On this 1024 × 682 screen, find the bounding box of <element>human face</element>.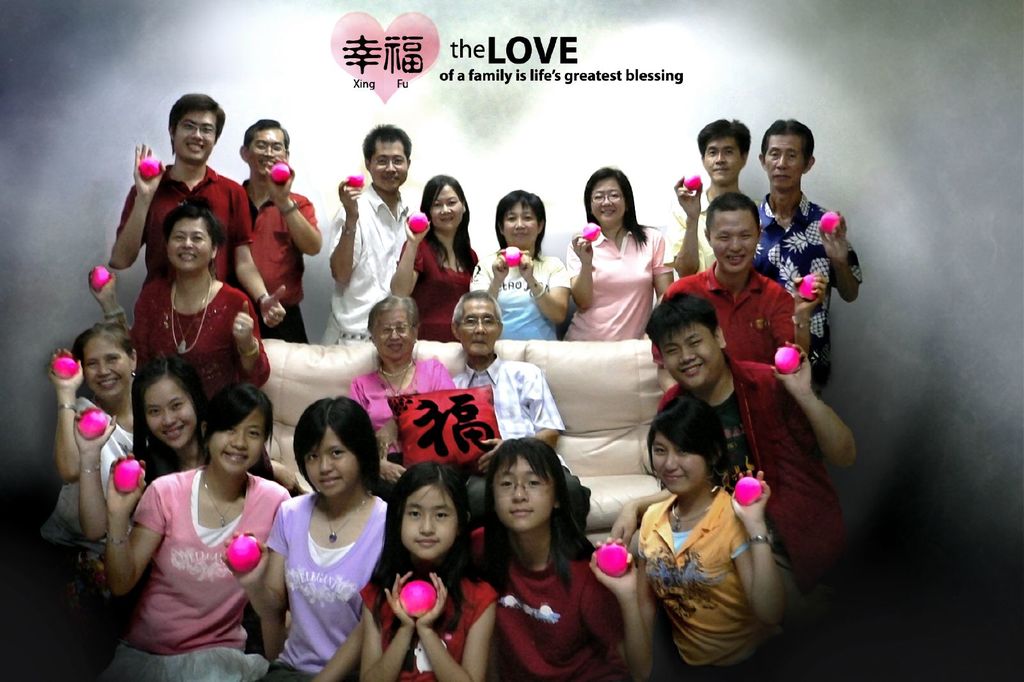
Bounding box: rect(650, 434, 708, 494).
